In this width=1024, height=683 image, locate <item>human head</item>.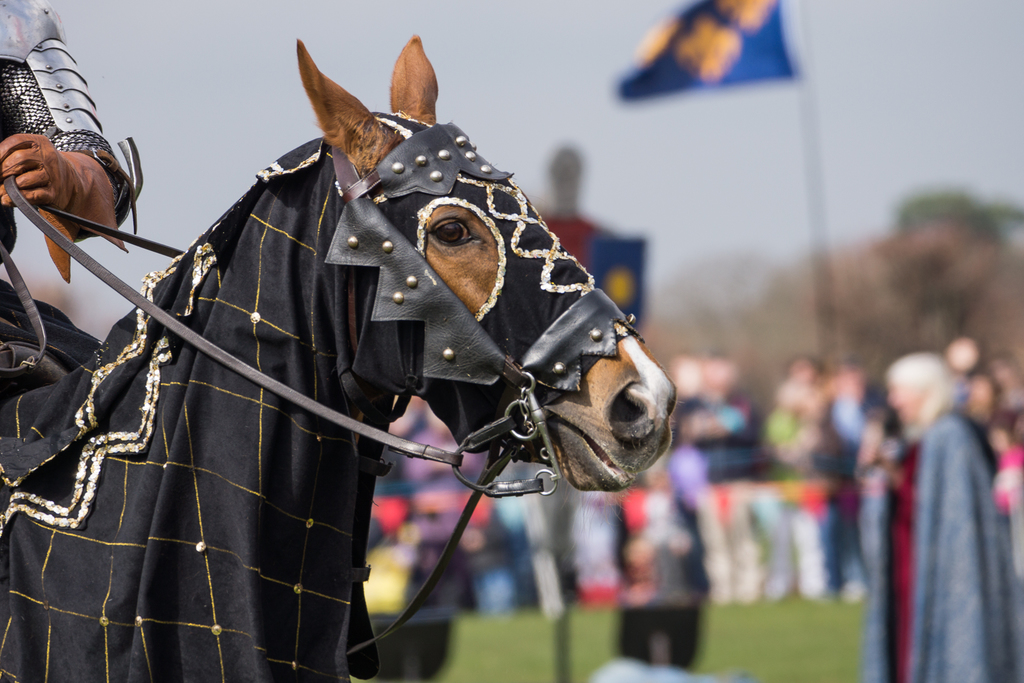
Bounding box: <box>669,354,707,395</box>.
